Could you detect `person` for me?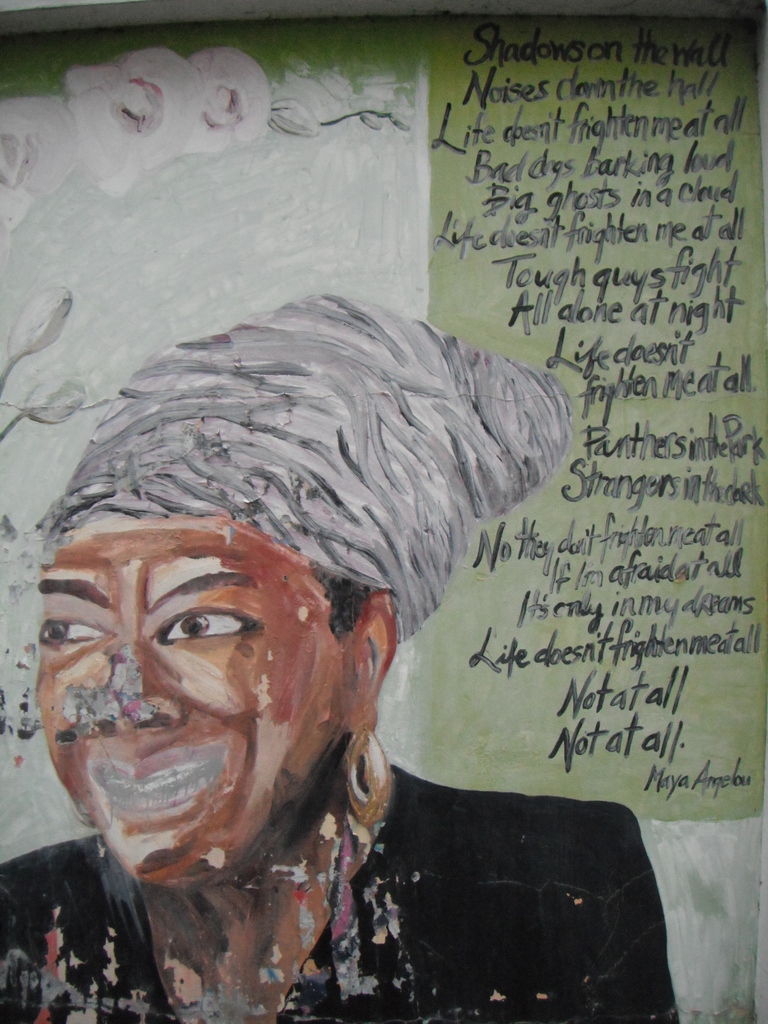
Detection result: <box>51,295,595,989</box>.
